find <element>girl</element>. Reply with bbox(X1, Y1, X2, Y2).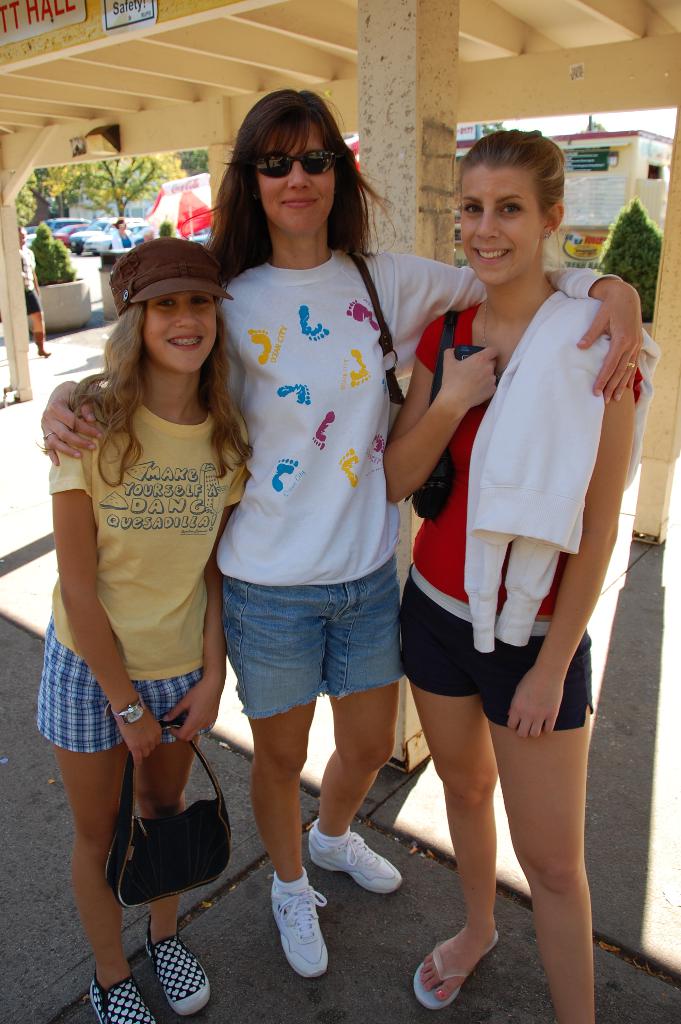
bbox(30, 234, 245, 1023).
